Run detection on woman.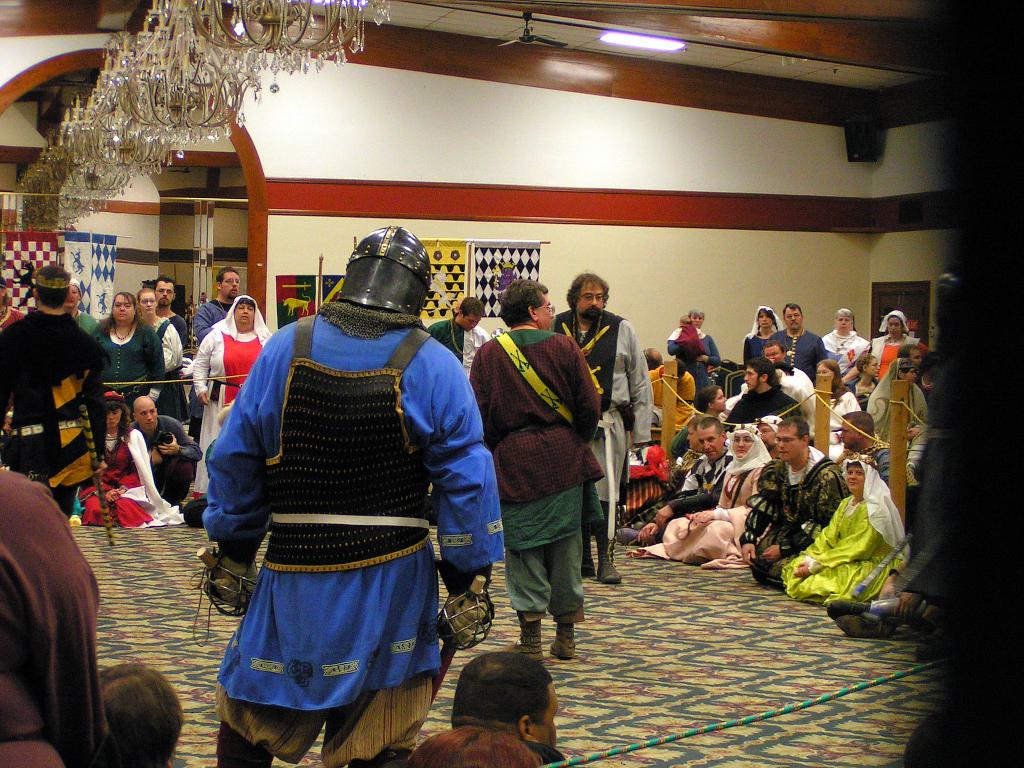
Result: 138 291 181 371.
